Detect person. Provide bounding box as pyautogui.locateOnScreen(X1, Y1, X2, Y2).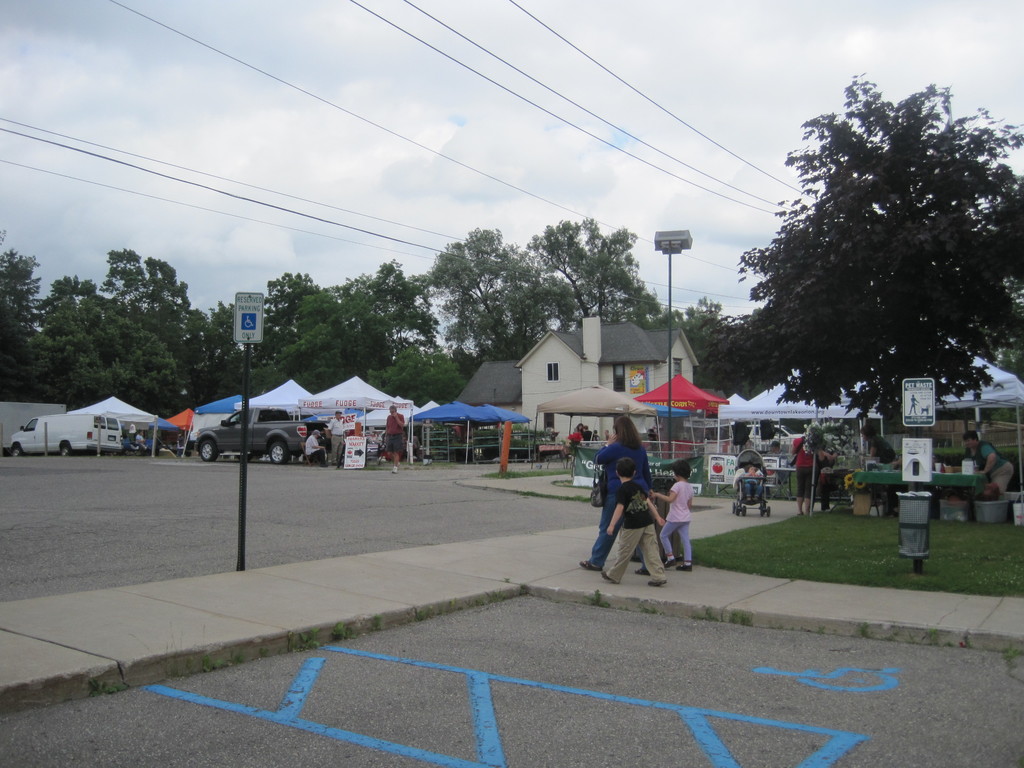
pyautogui.locateOnScreen(649, 458, 694, 572).
